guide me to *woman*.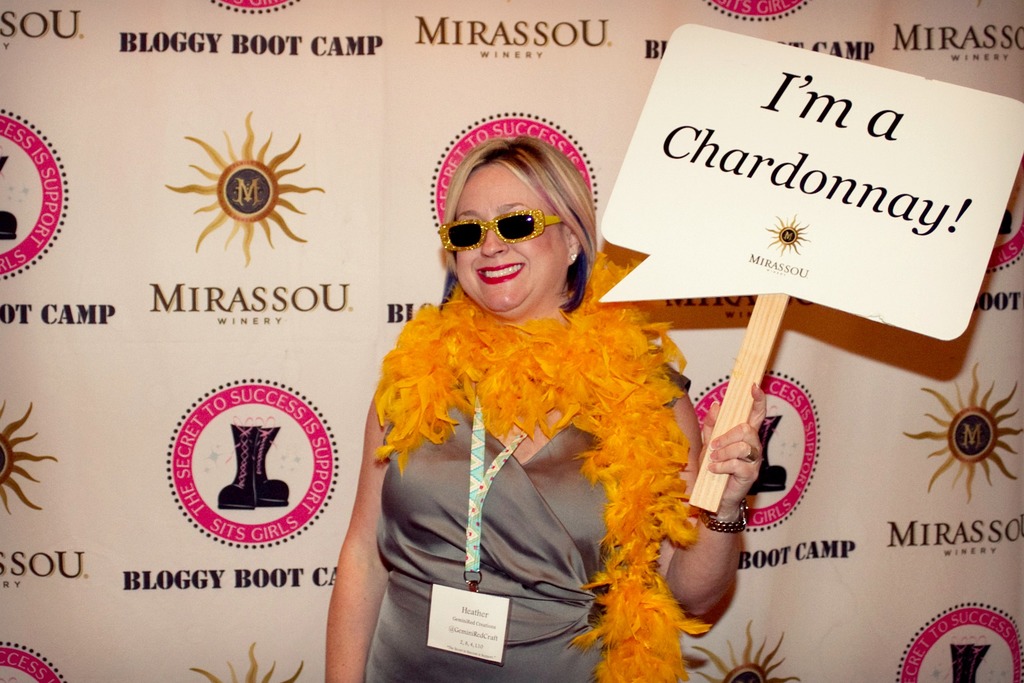
Guidance: locate(318, 134, 771, 682).
